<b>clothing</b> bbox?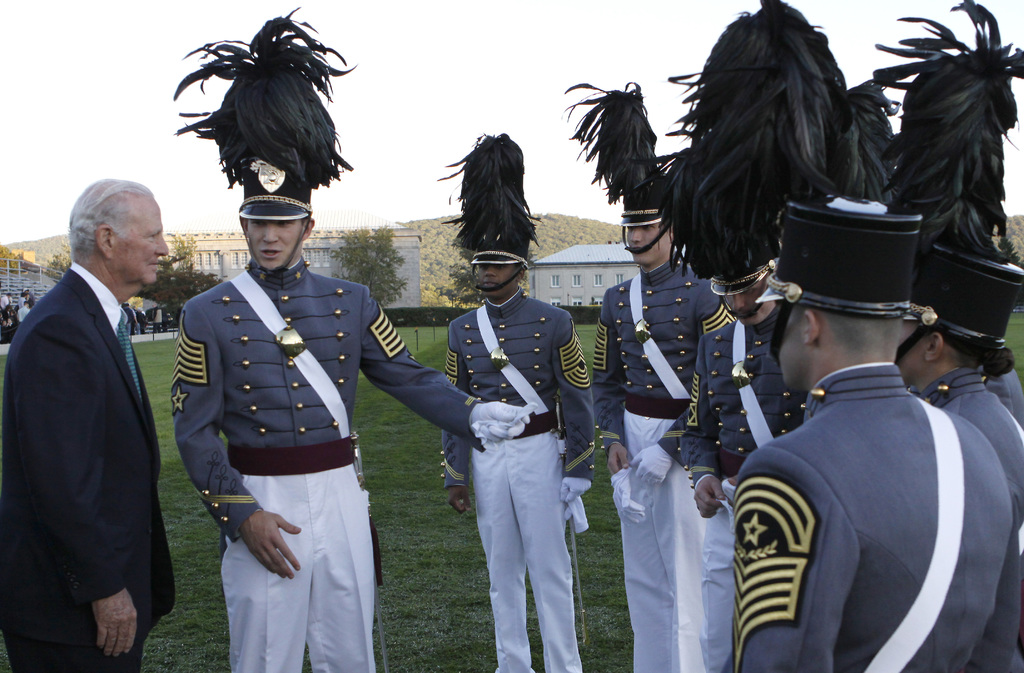
pyautogui.locateOnScreen(164, 231, 427, 654)
